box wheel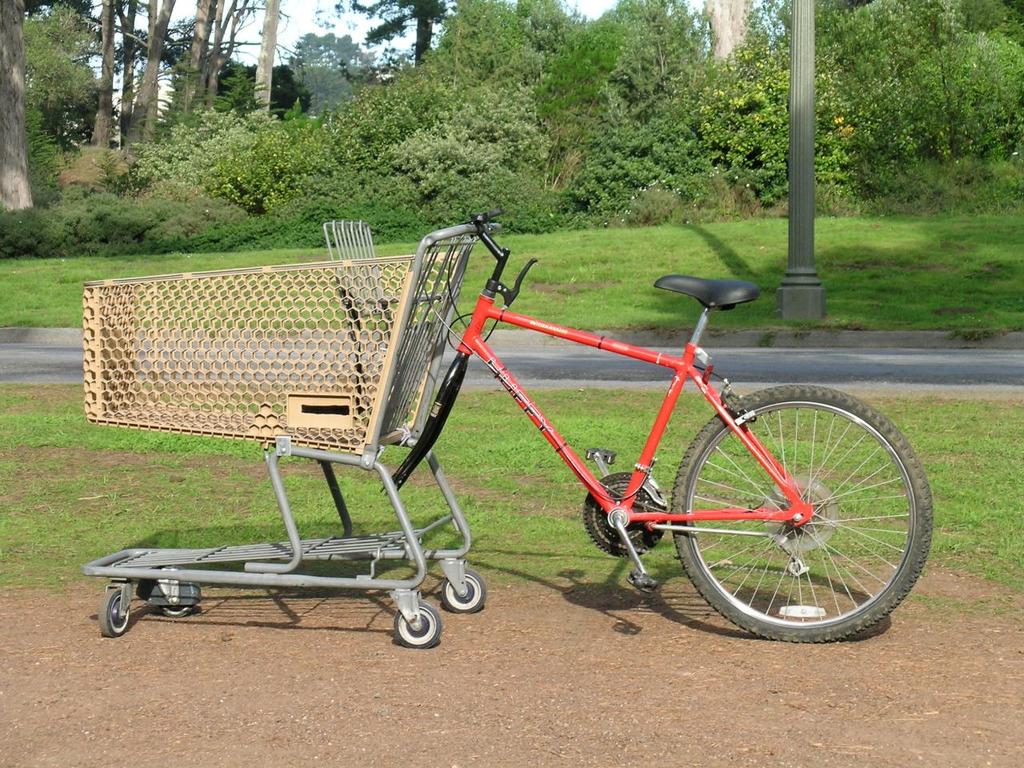
bbox=[667, 392, 920, 636]
